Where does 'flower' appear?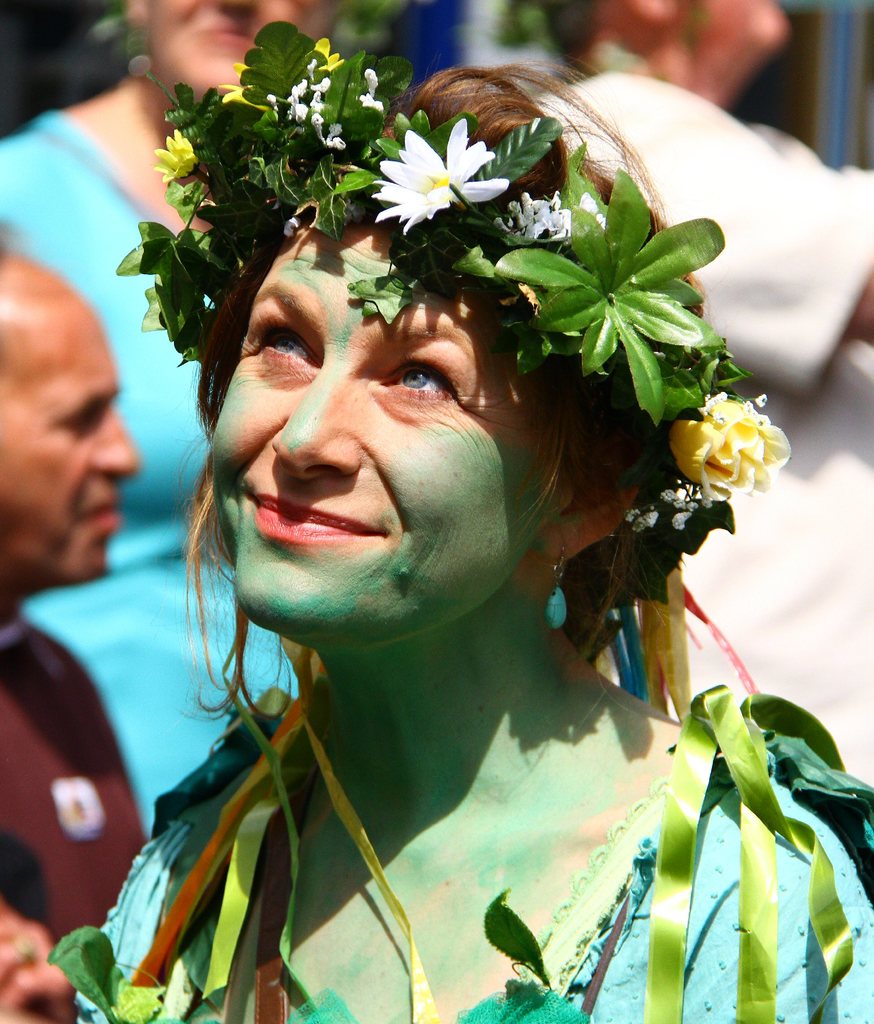
Appears at [x1=357, y1=66, x2=382, y2=118].
